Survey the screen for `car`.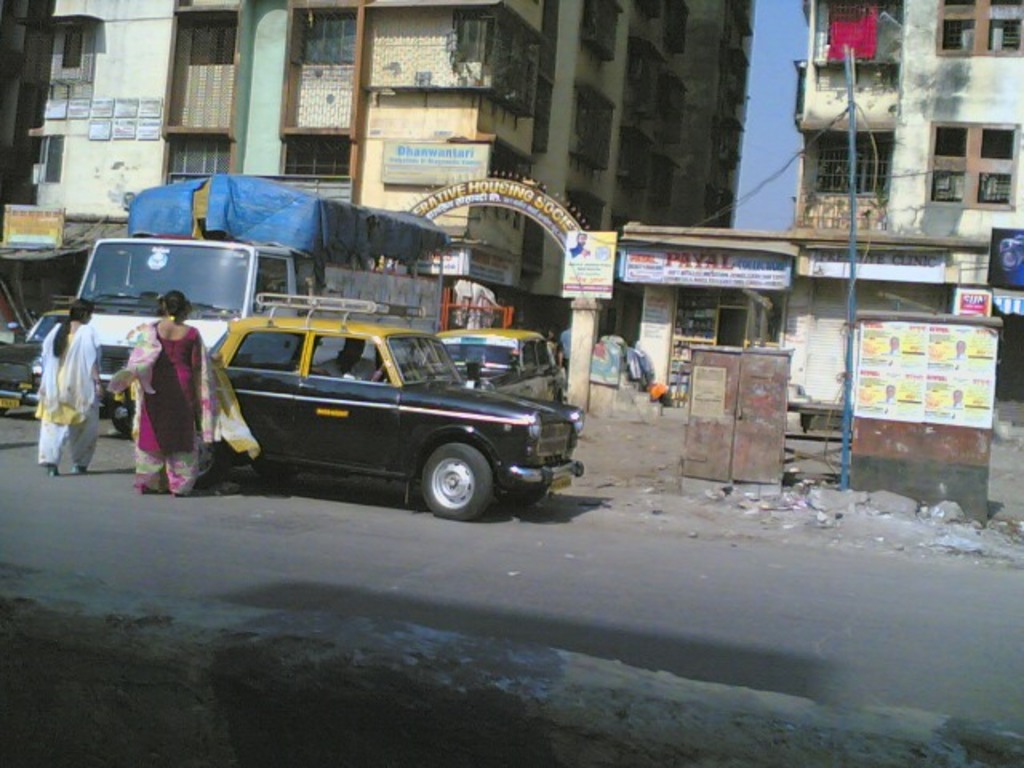
Survey found: [left=0, top=312, right=69, bottom=416].
